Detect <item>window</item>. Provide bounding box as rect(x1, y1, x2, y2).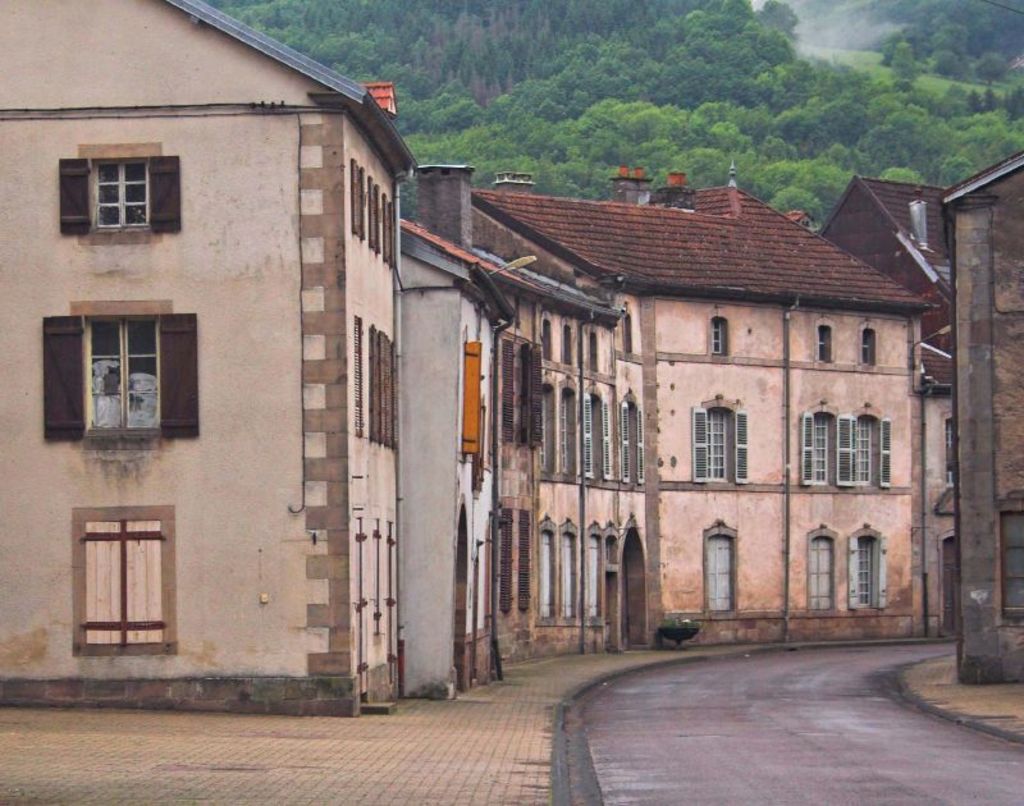
rect(837, 527, 892, 609).
